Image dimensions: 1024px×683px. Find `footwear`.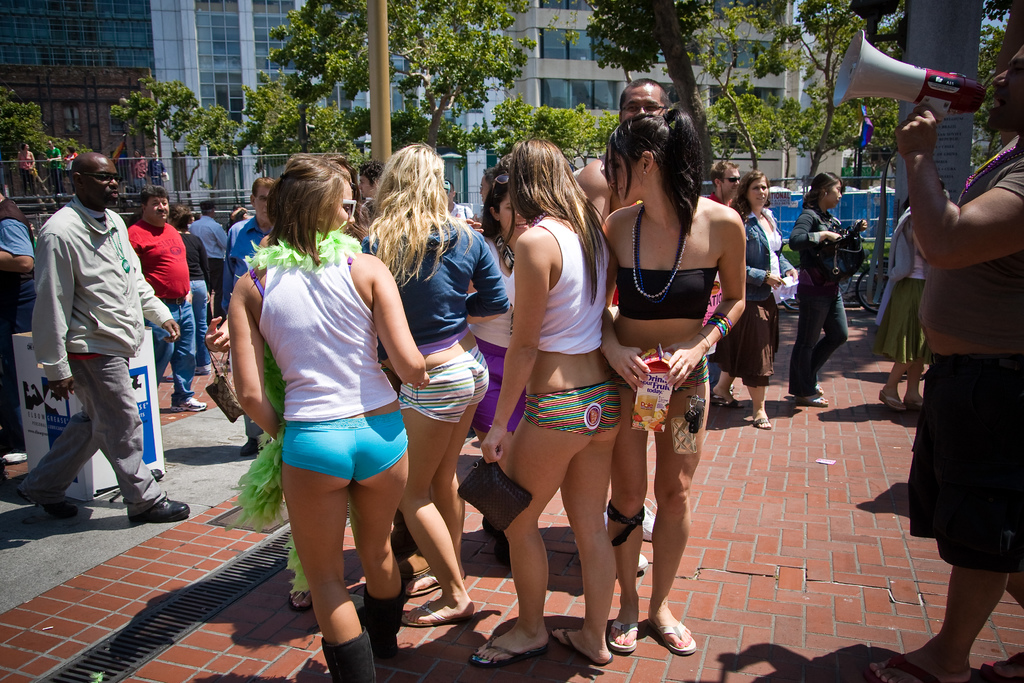
(789,388,807,411).
